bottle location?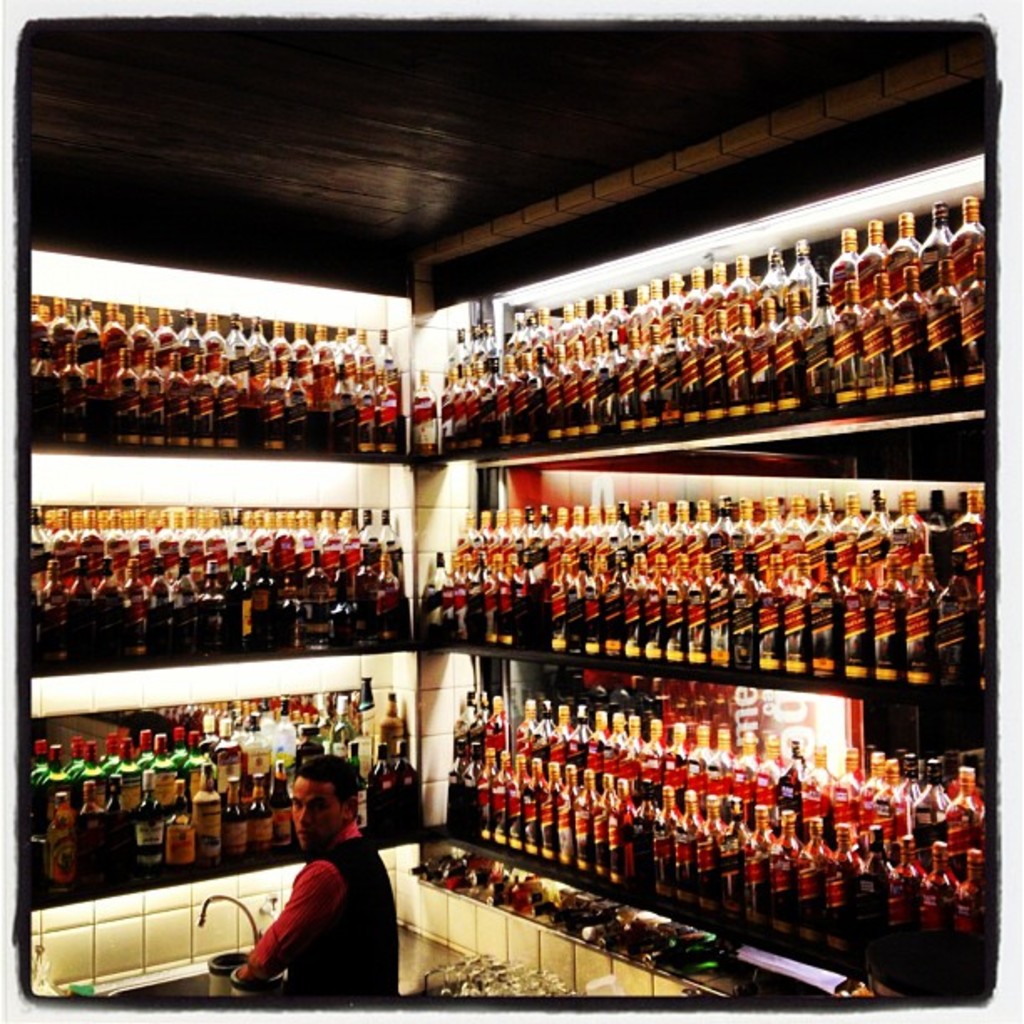
BBox(755, 554, 786, 669)
